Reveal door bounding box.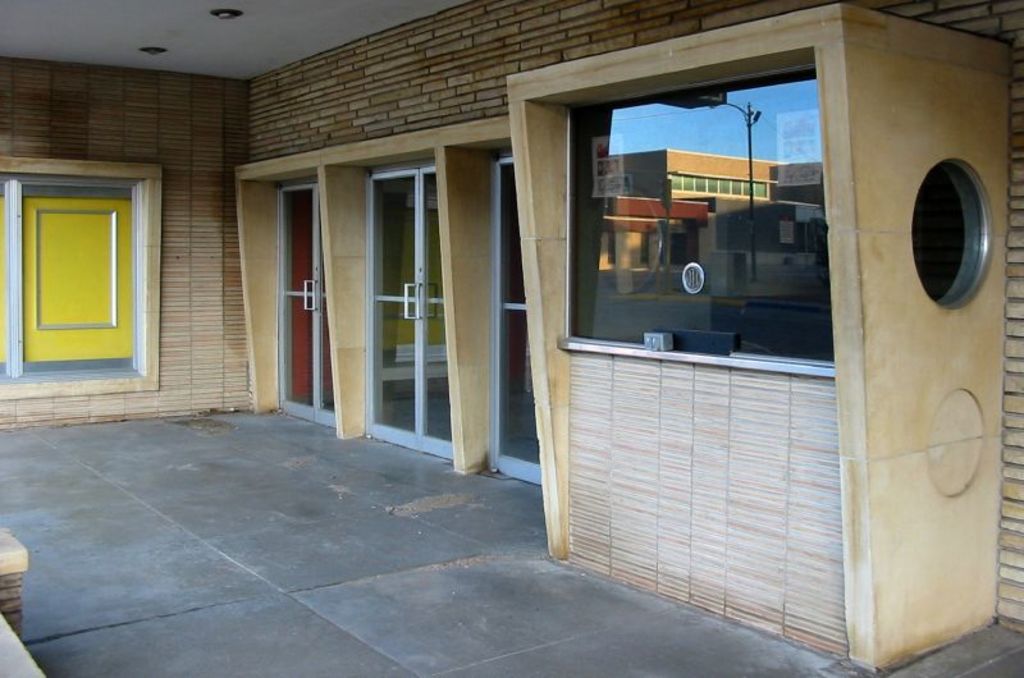
Revealed: box(488, 156, 544, 485).
